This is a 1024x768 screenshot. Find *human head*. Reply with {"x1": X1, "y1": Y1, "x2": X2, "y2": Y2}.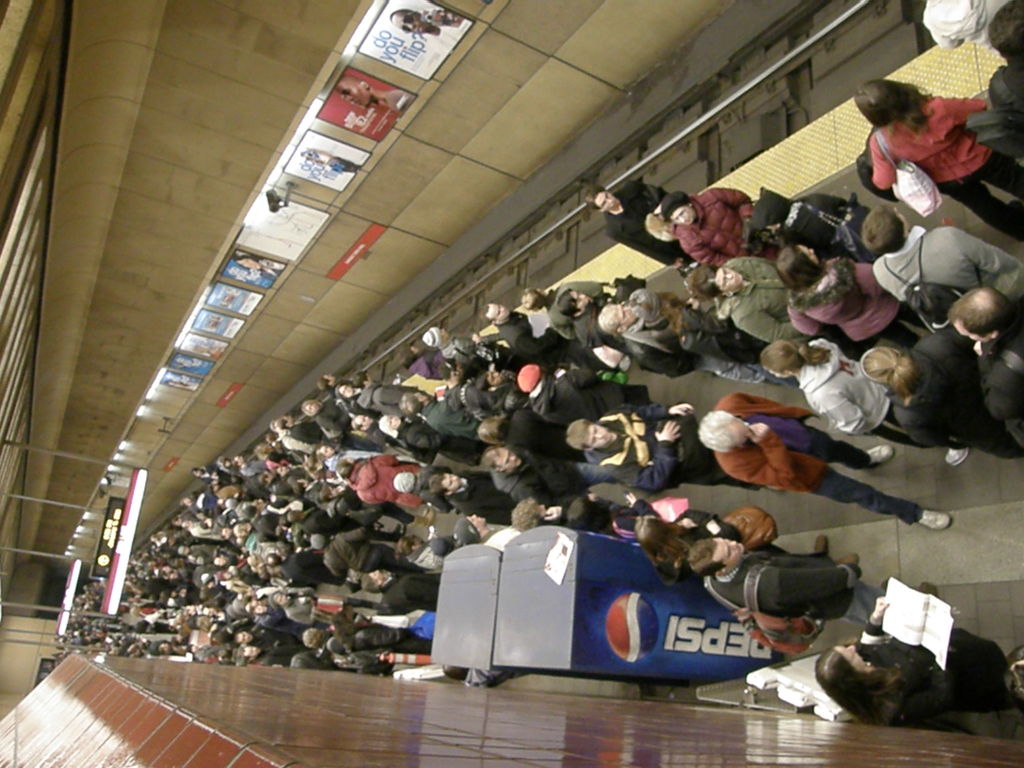
{"x1": 307, "y1": 538, "x2": 327, "y2": 549}.
